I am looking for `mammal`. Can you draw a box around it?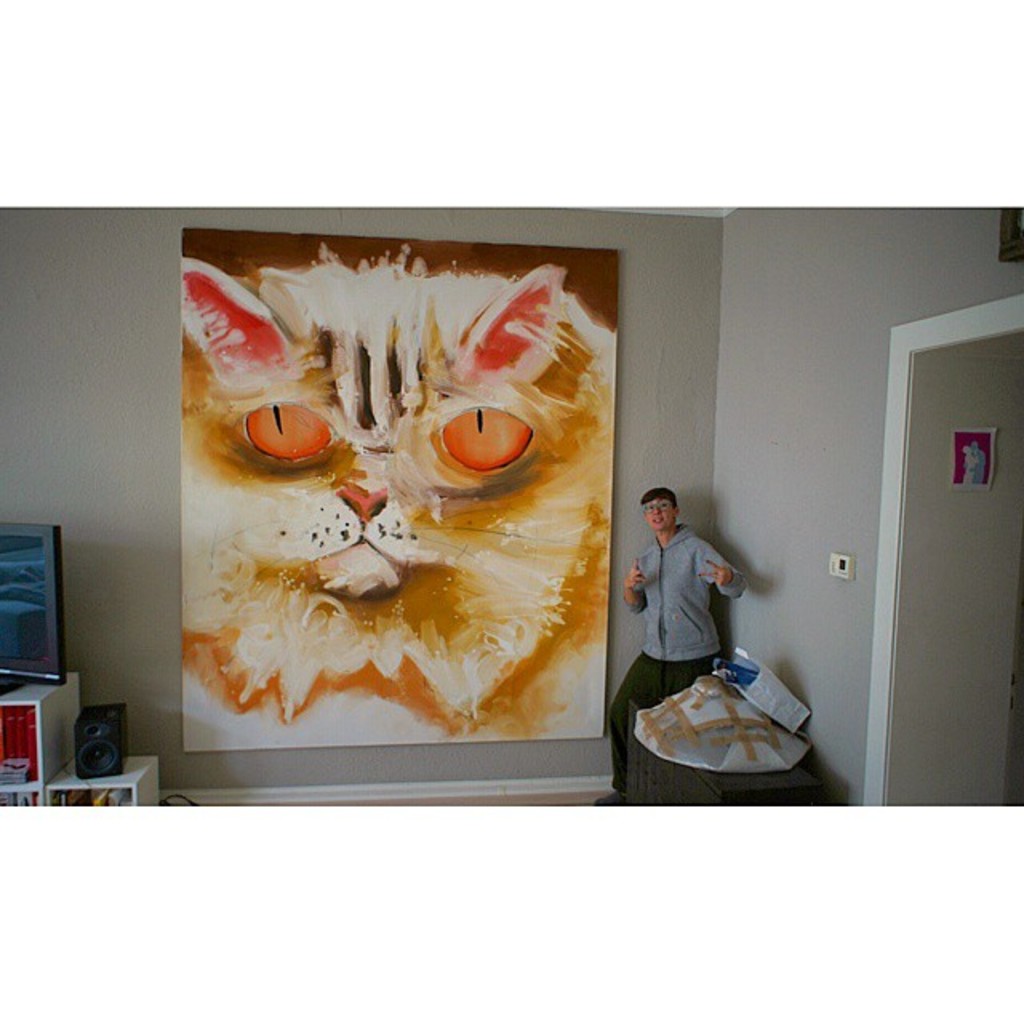
Sure, the bounding box is l=181, t=240, r=622, b=754.
